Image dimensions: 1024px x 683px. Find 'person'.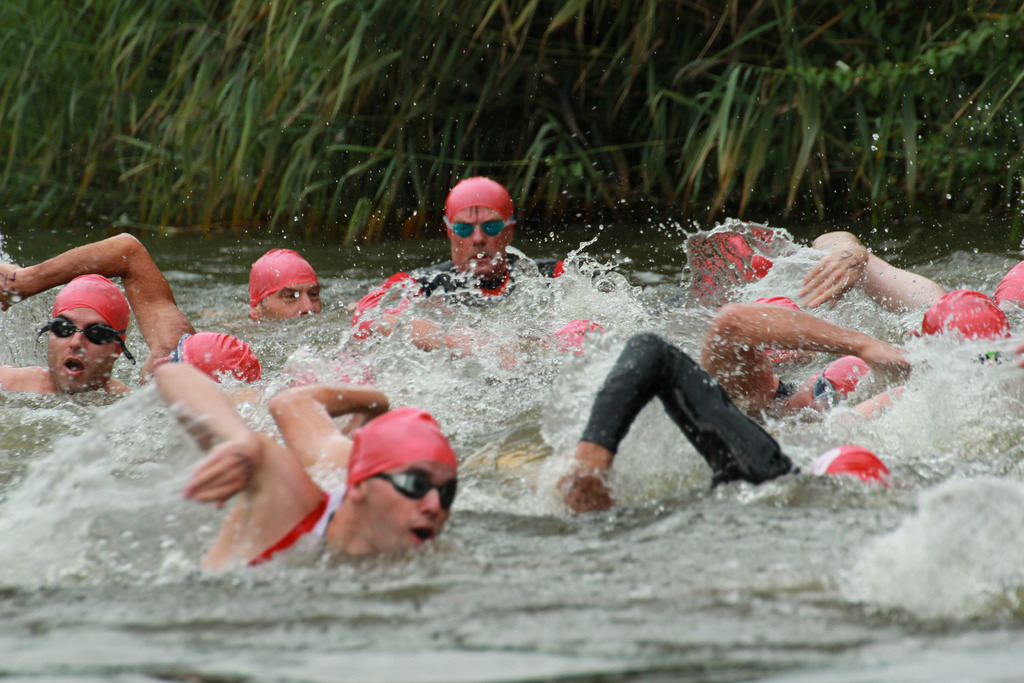
{"x1": 0, "y1": 272, "x2": 130, "y2": 418}.
